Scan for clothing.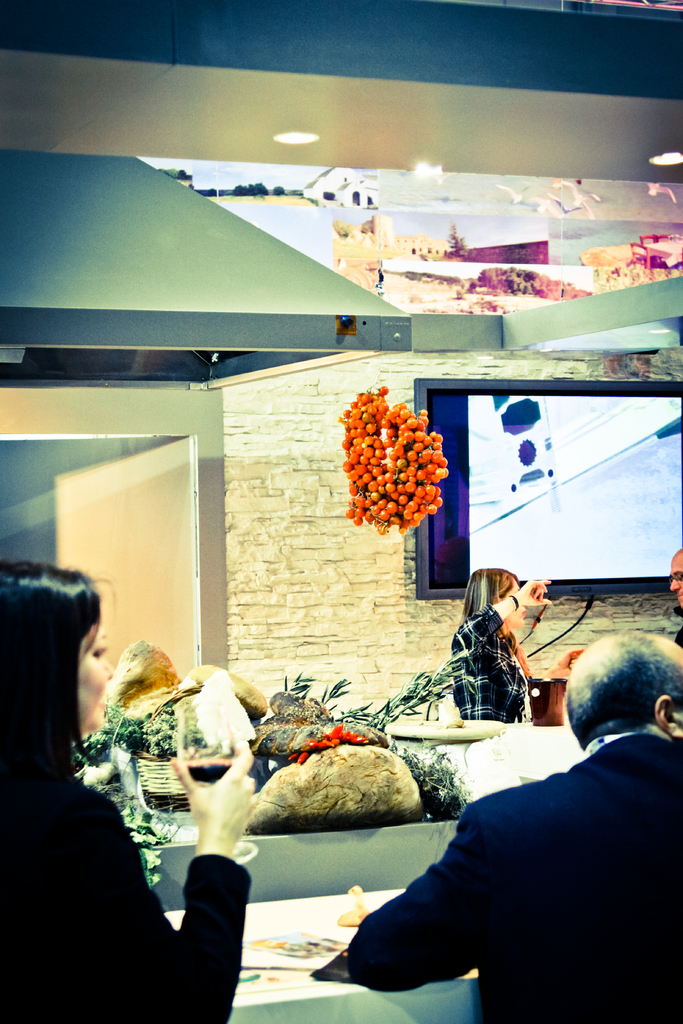
Scan result: [left=450, top=606, right=548, bottom=728].
